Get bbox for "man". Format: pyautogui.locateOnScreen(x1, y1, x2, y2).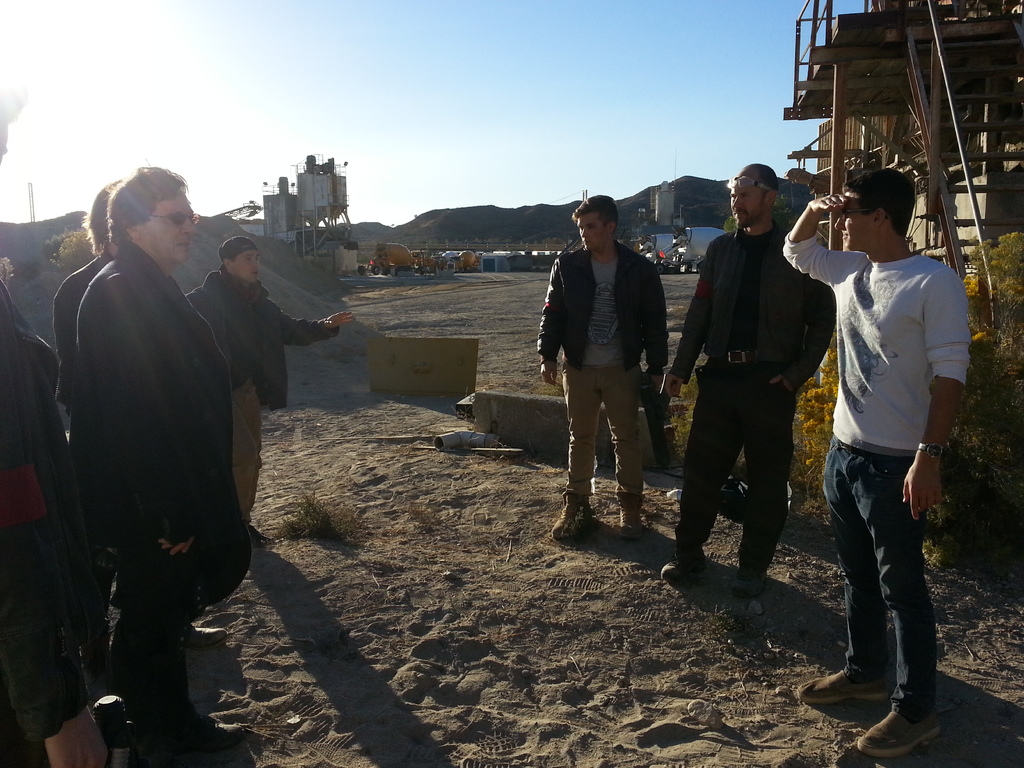
pyautogui.locateOnScreen(49, 172, 118, 410).
